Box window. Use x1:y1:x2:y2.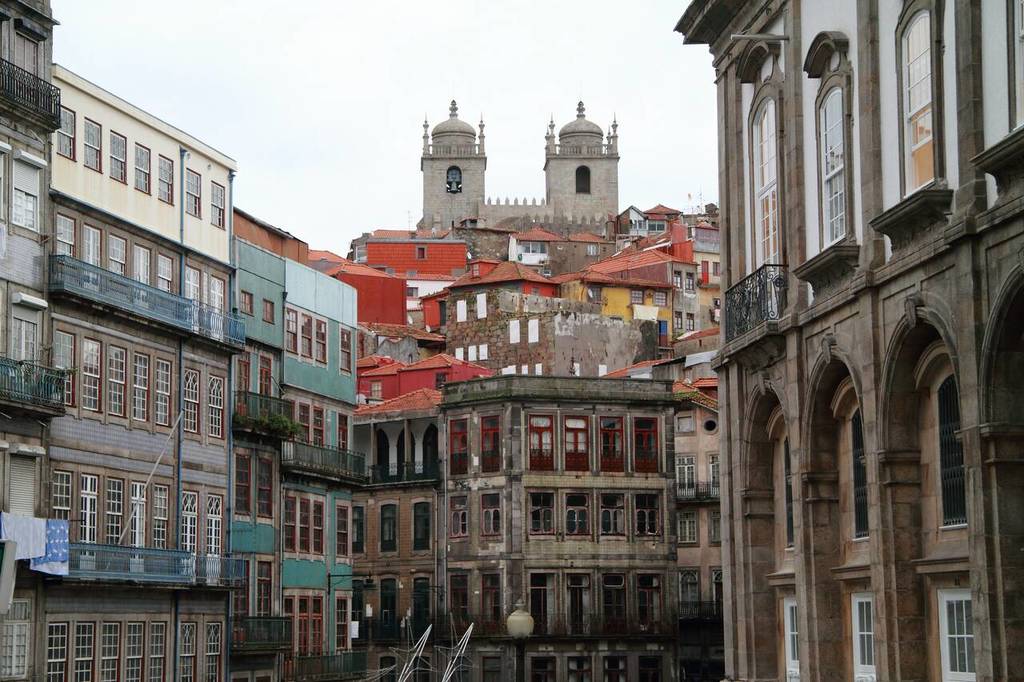
186:168:202:217.
